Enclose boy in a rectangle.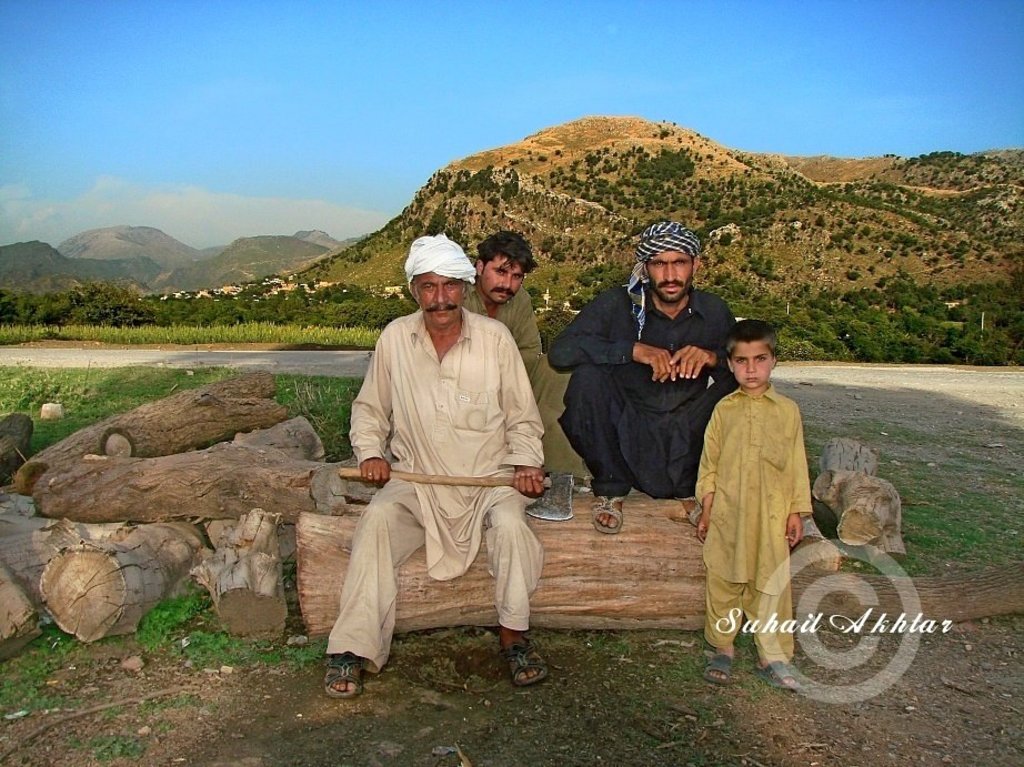
<bbox>694, 321, 815, 686</bbox>.
